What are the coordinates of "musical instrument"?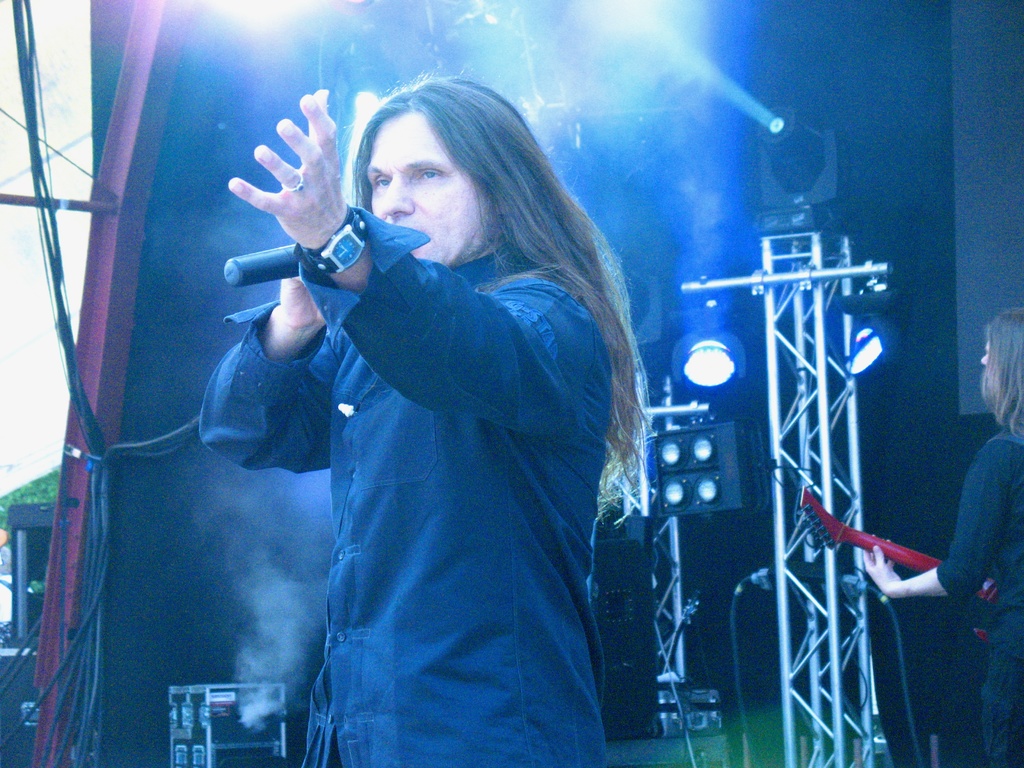
left=797, top=484, right=995, bottom=644.
